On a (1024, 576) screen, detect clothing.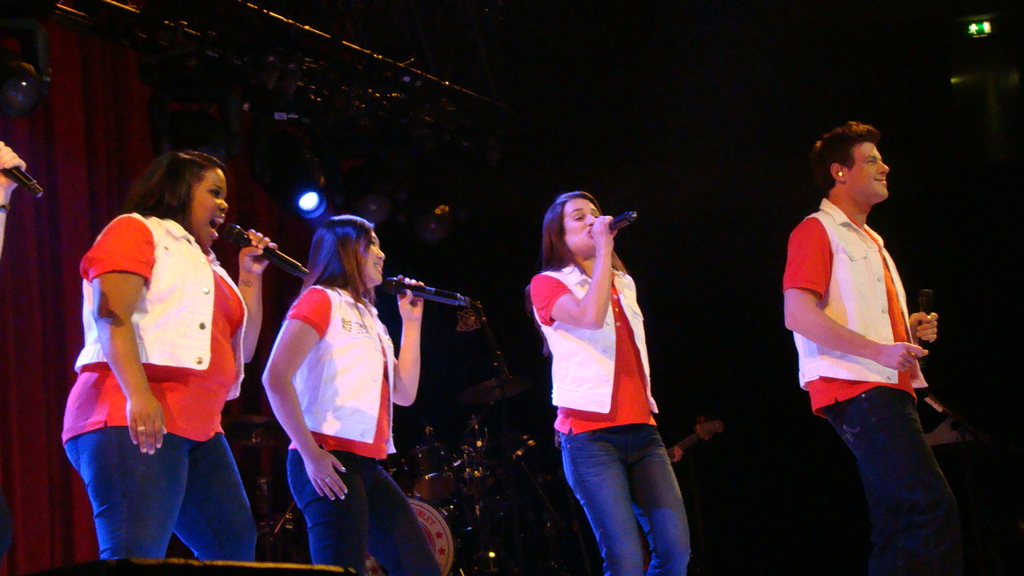
left=524, top=260, right=694, bottom=575.
